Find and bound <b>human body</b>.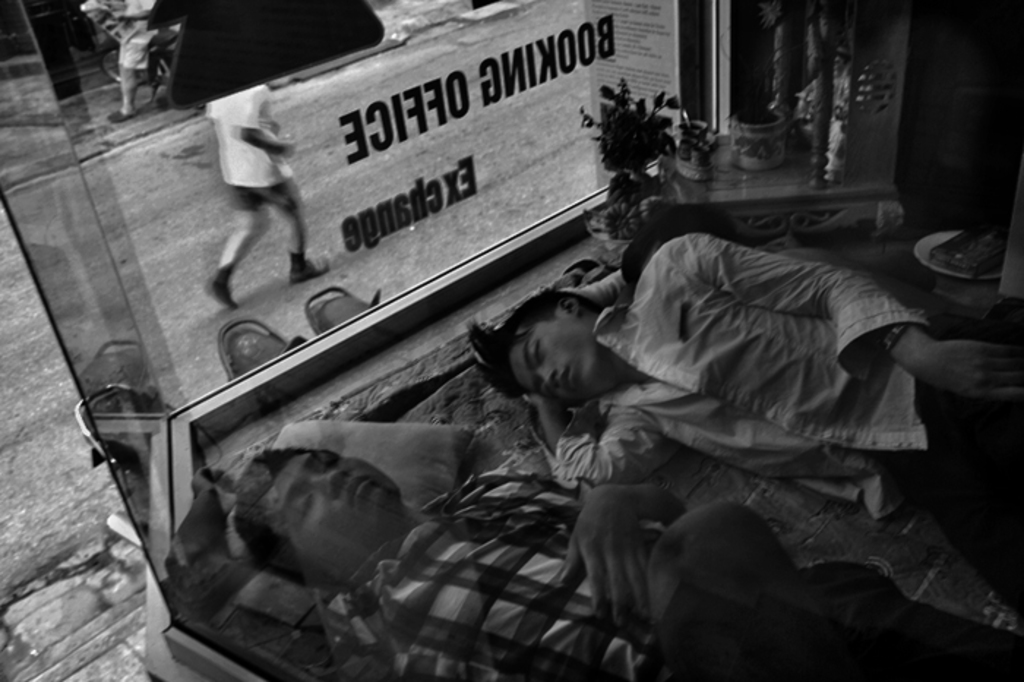
Bound: pyautogui.locateOnScreen(211, 97, 336, 315).
